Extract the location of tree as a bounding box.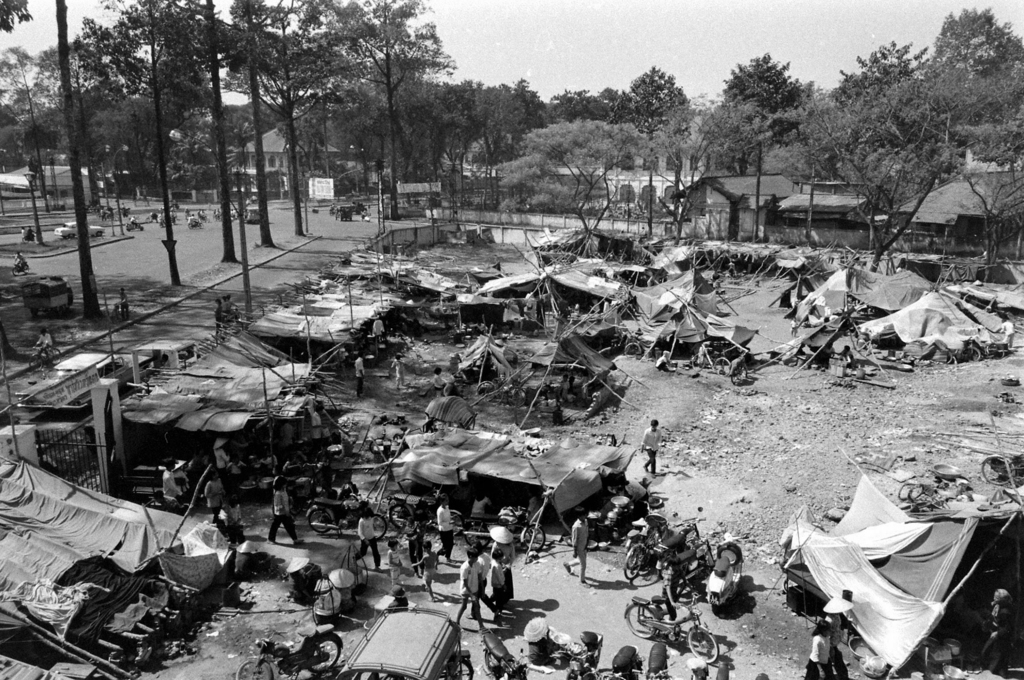
x1=1, y1=0, x2=37, y2=34.
